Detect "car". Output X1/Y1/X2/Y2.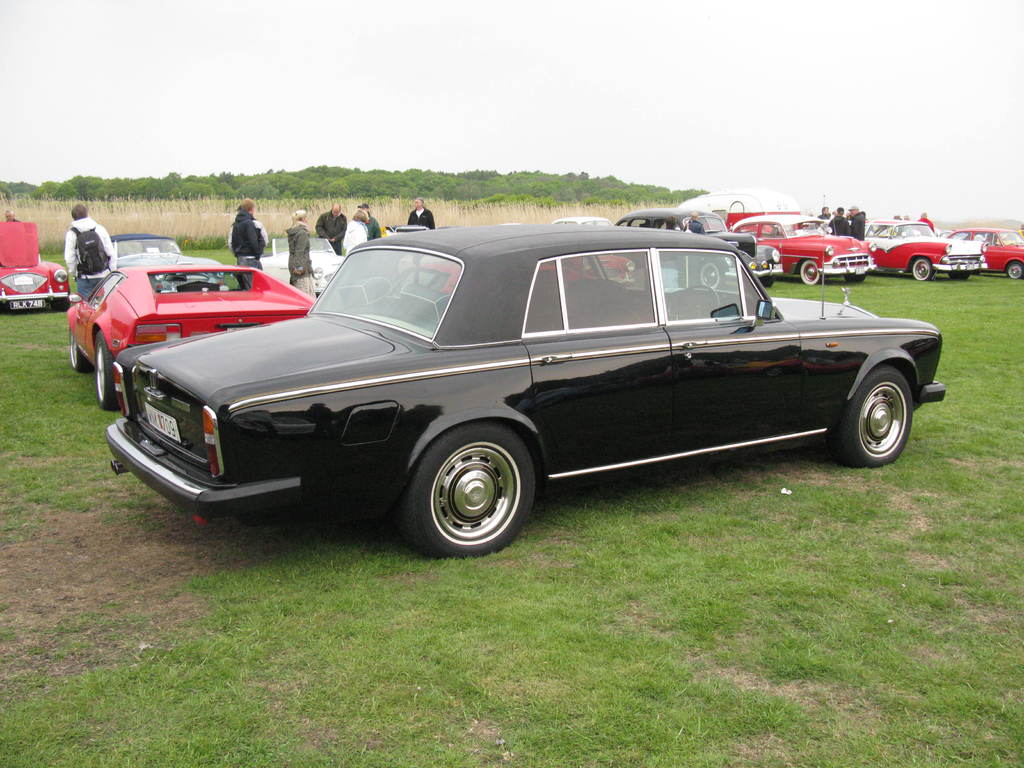
0/212/81/312.
